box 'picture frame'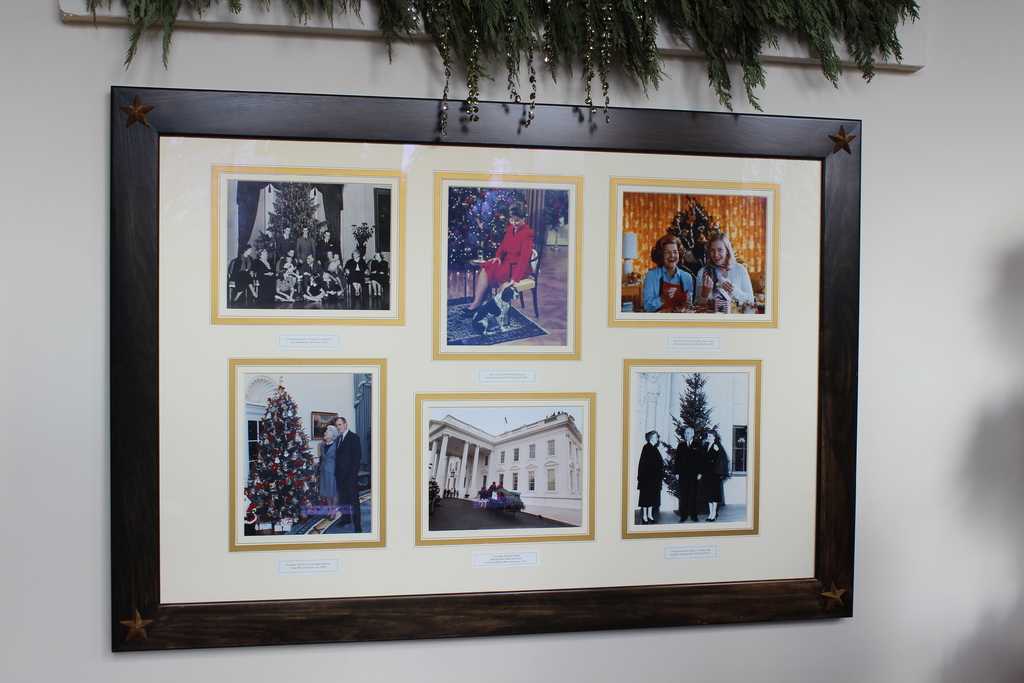
Rect(78, 86, 859, 652)
